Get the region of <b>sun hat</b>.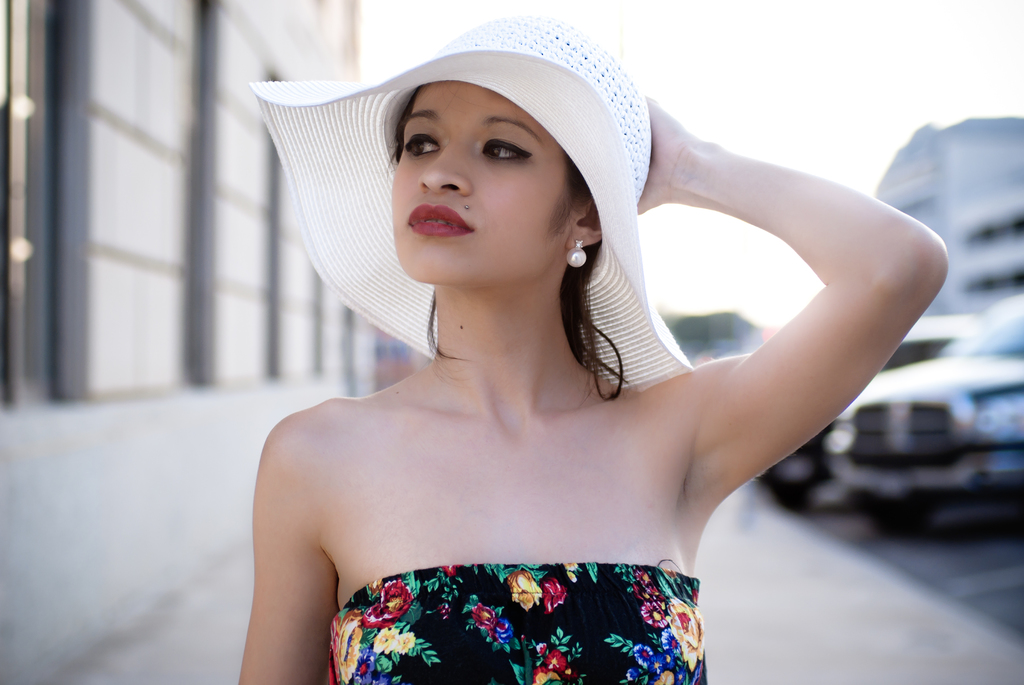
crop(244, 15, 701, 410).
